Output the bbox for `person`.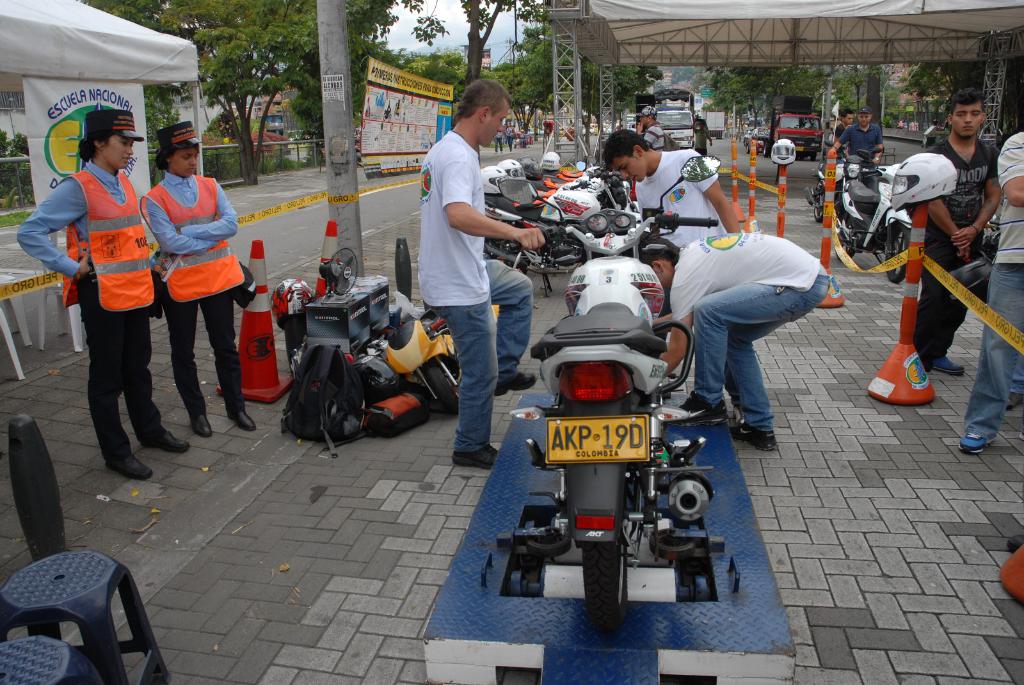
957,121,1023,451.
